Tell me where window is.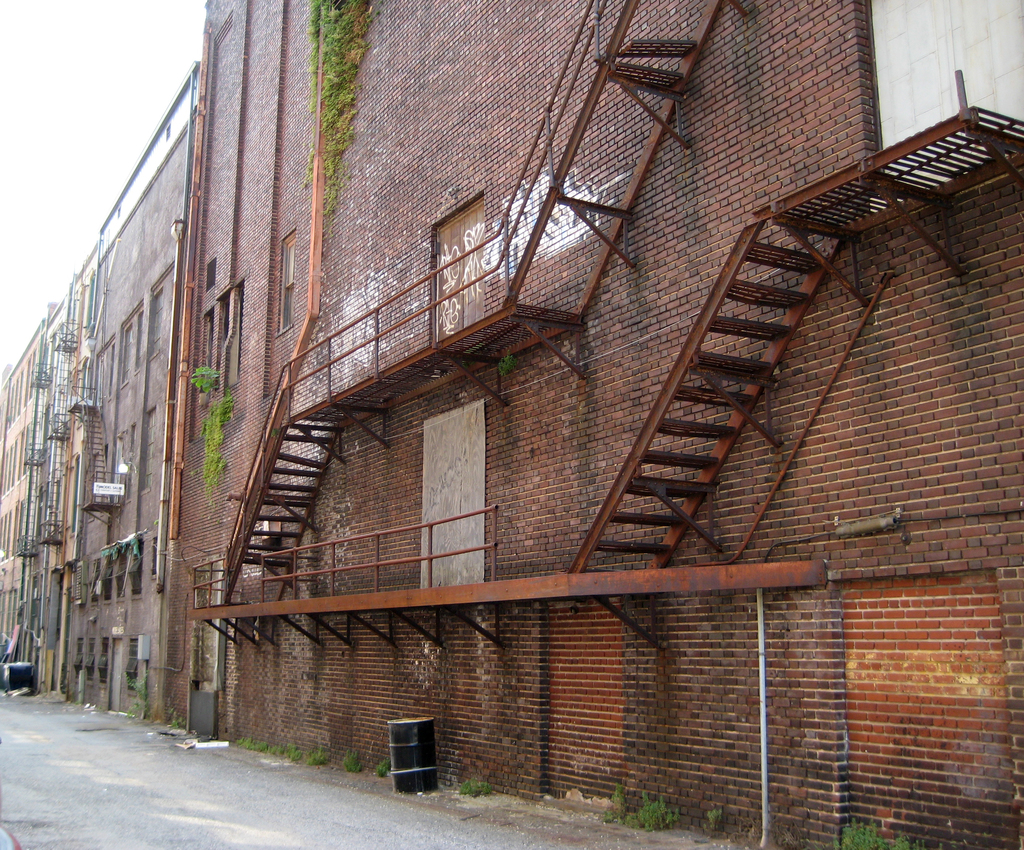
window is at locate(199, 278, 246, 402).
